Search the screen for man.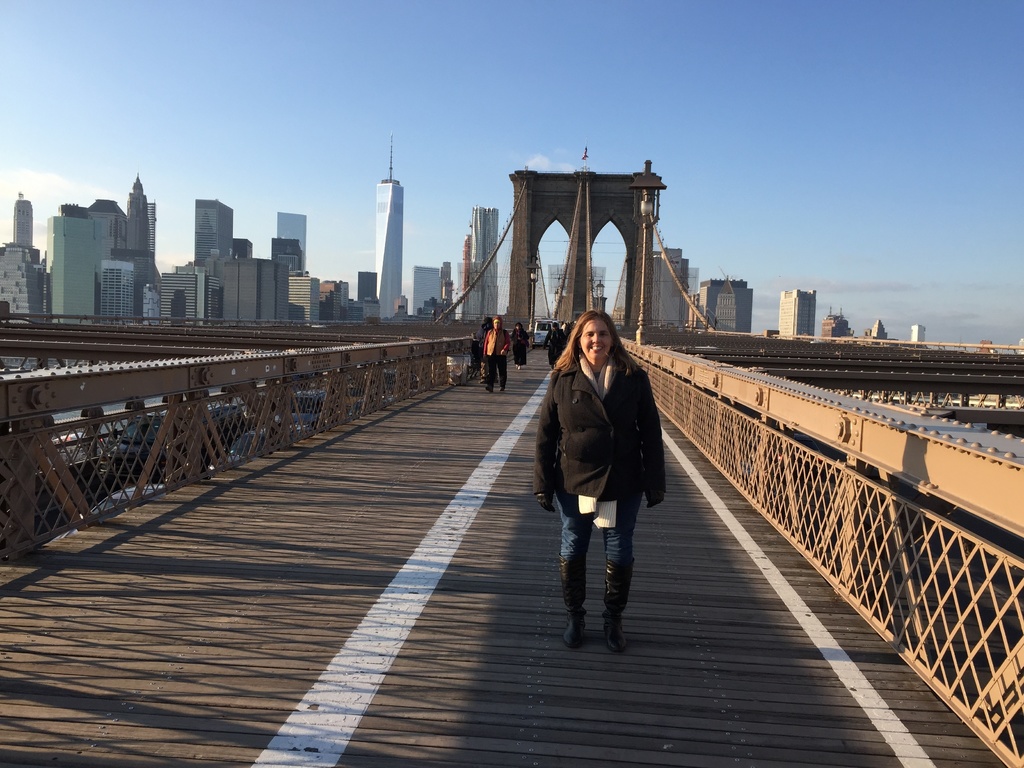
Found at (x1=541, y1=320, x2=562, y2=372).
